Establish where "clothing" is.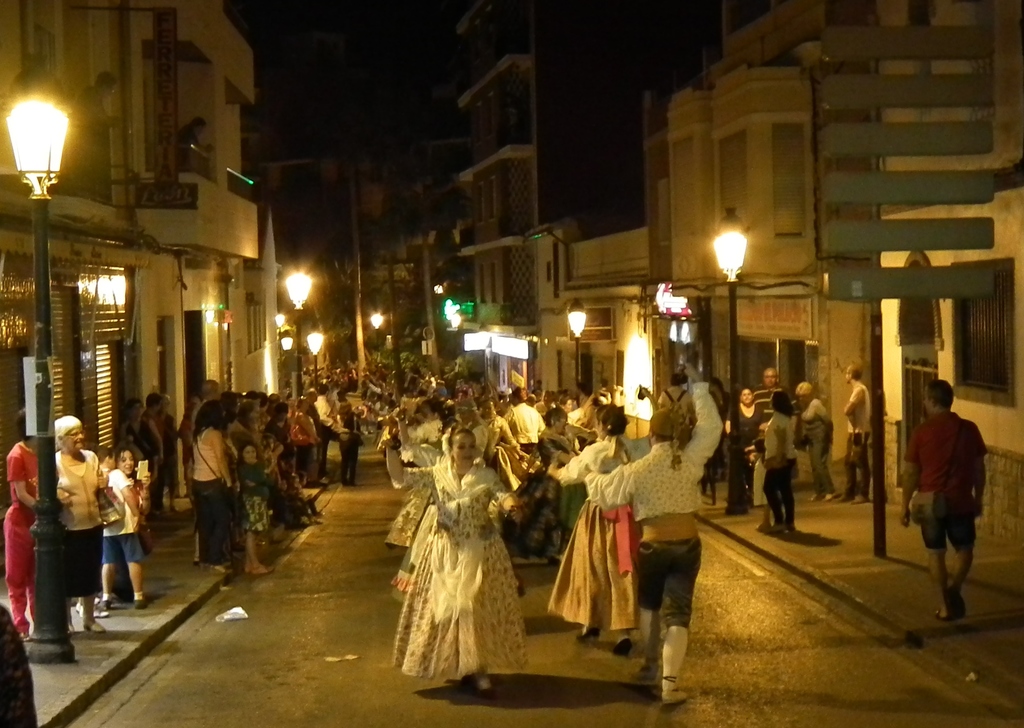
Established at [899, 401, 985, 569].
